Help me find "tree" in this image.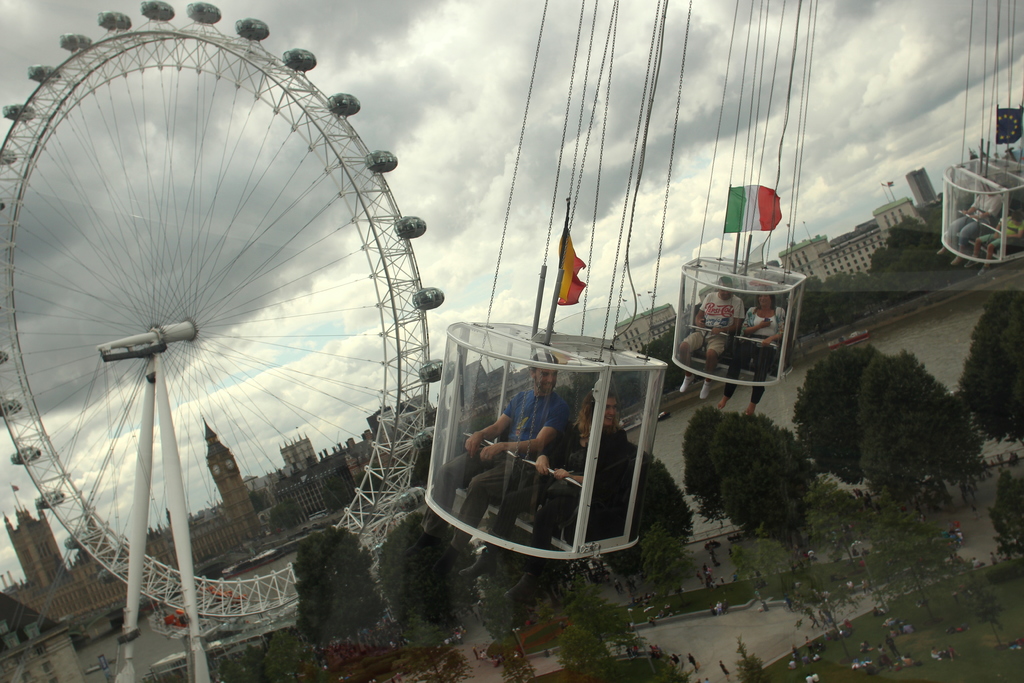
Found it: {"x1": 870, "y1": 247, "x2": 893, "y2": 273}.
